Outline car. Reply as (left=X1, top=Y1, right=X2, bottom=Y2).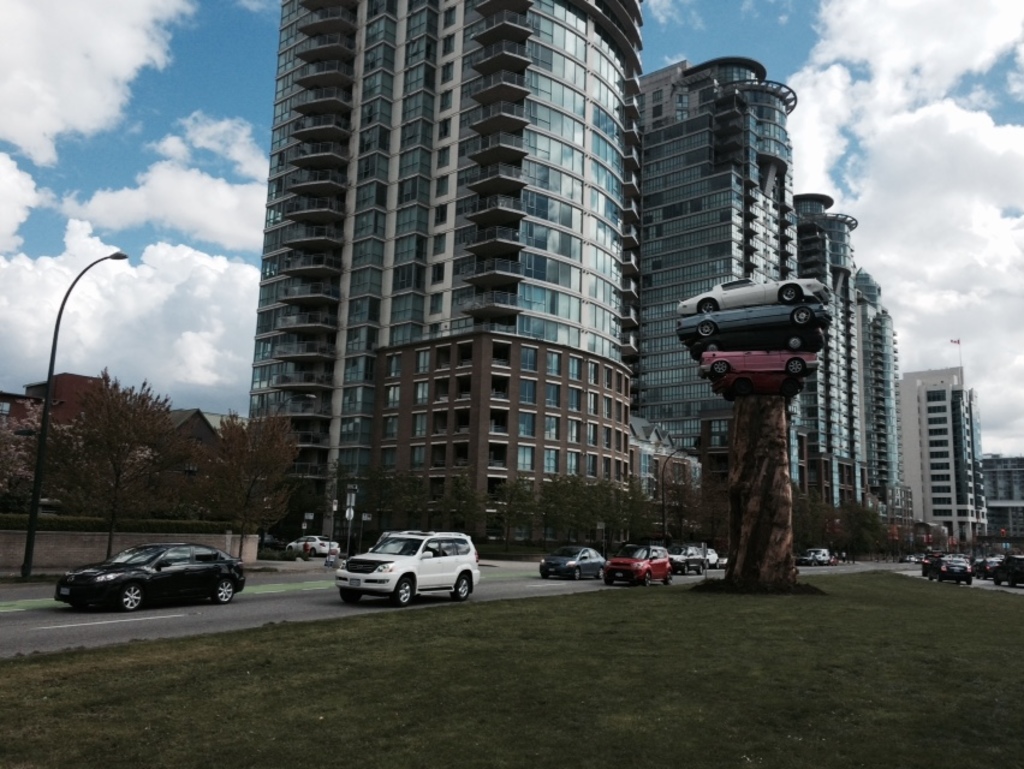
(left=538, top=542, right=605, bottom=579).
